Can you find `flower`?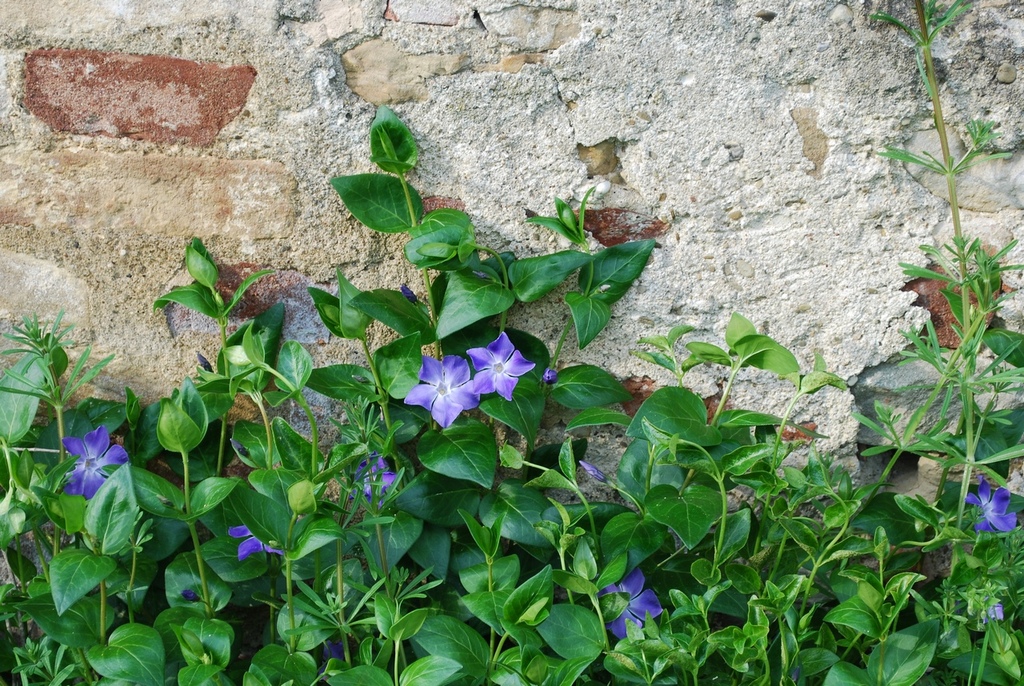
Yes, bounding box: [602, 568, 665, 645].
